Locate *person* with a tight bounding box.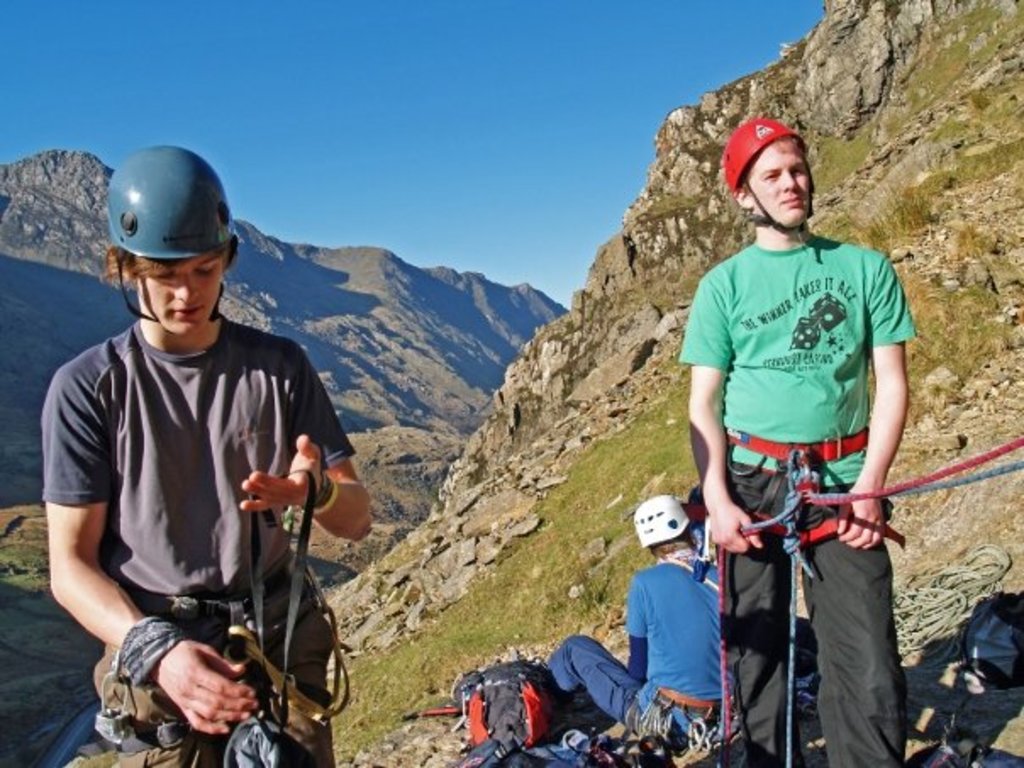
pyautogui.locateOnScreen(548, 492, 739, 748).
